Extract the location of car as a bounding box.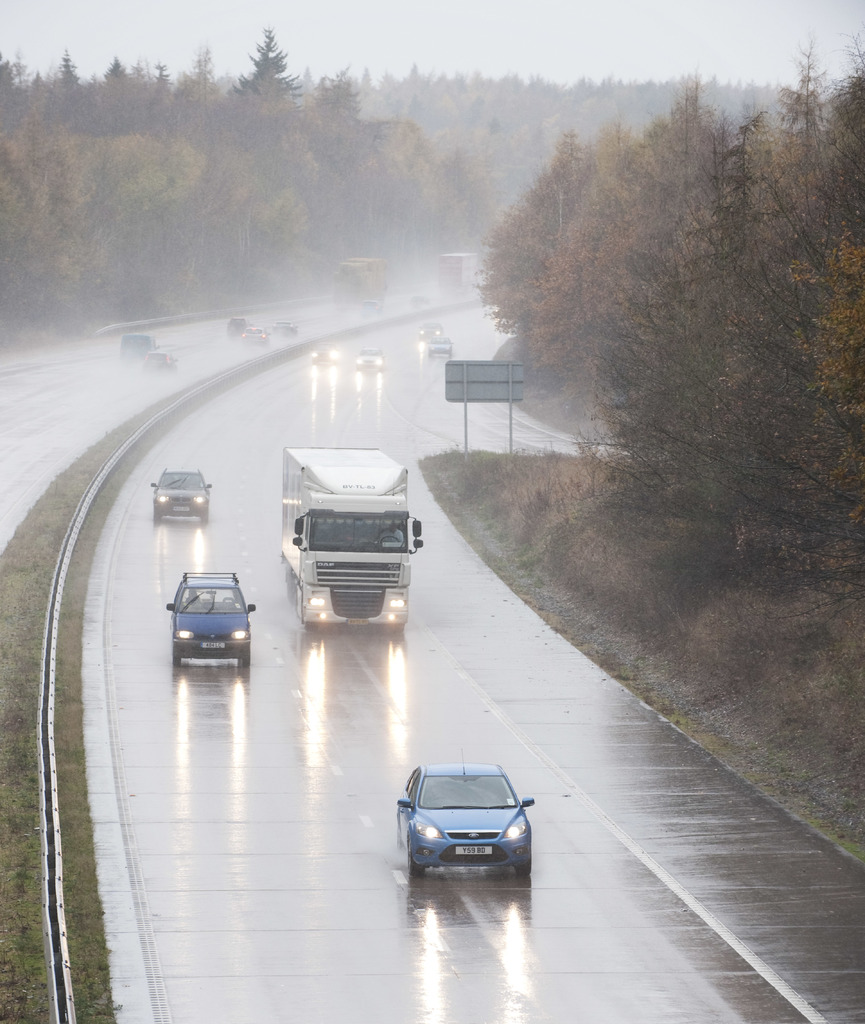
x1=423 y1=336 x2=451 y2=357.
